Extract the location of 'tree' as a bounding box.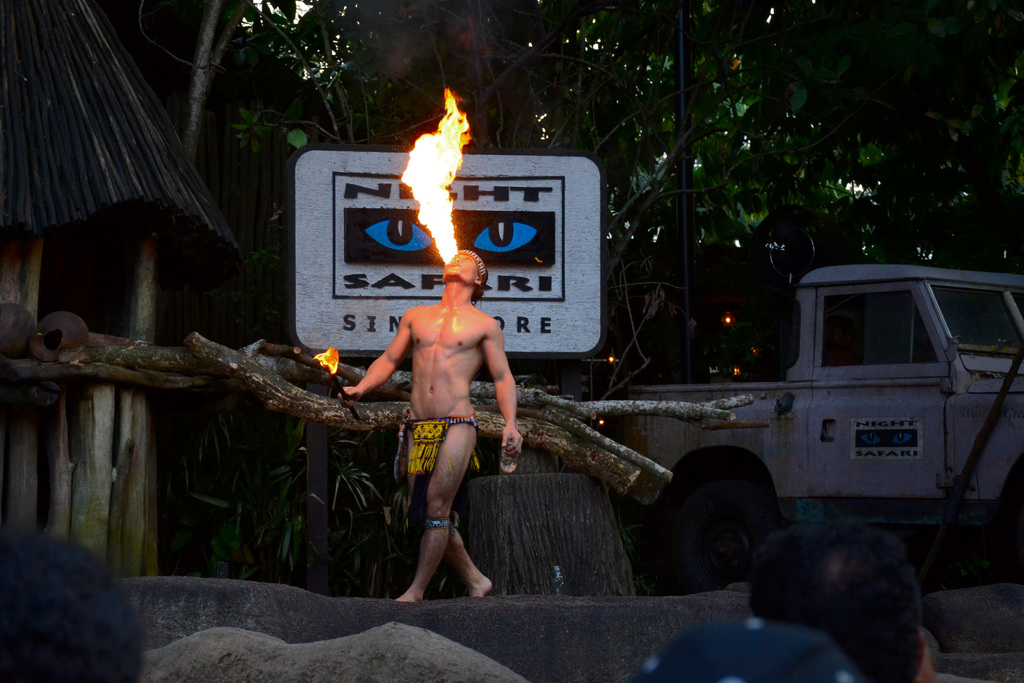
<bbox>0, 0, 1023, 584</bbox>.
